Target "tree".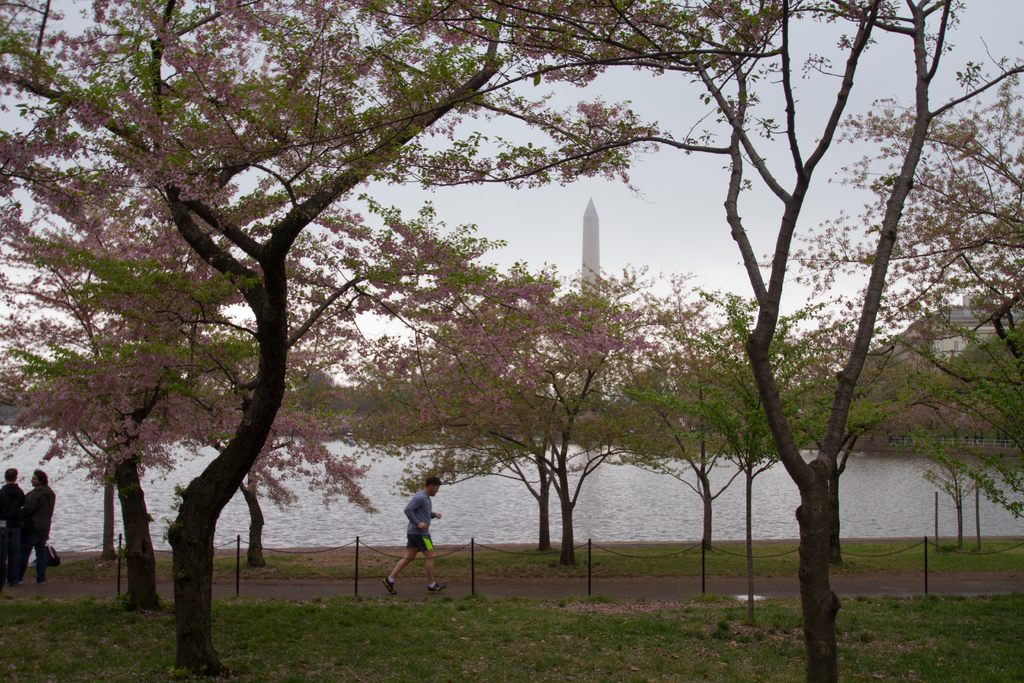
Target region: detection(735, 34, 1023, 394).
